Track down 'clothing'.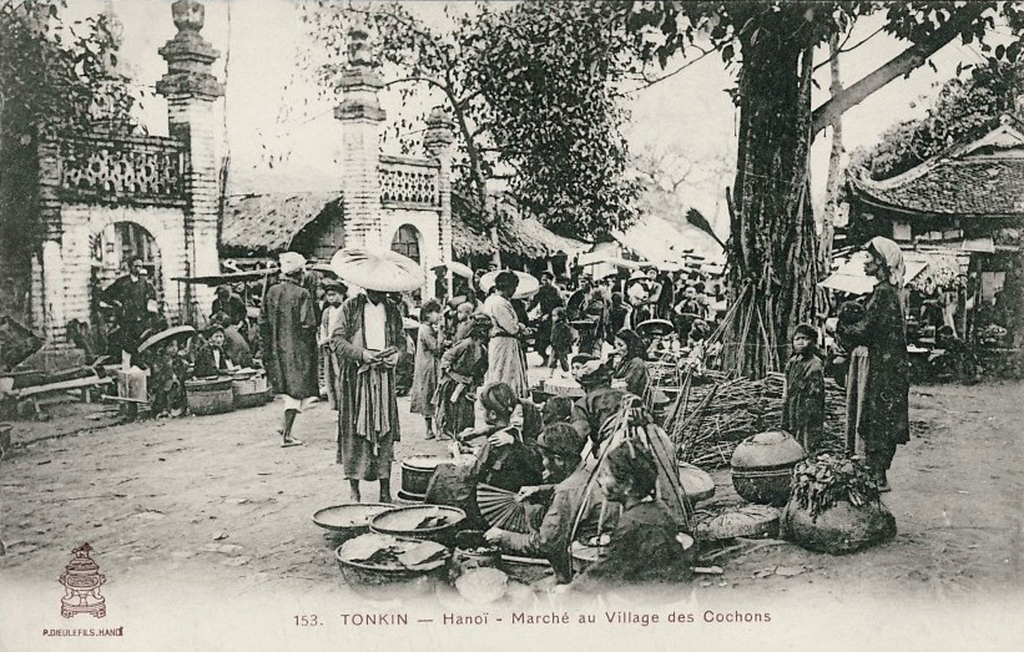
Tracked to select_region(407, 315, 443, 422).
